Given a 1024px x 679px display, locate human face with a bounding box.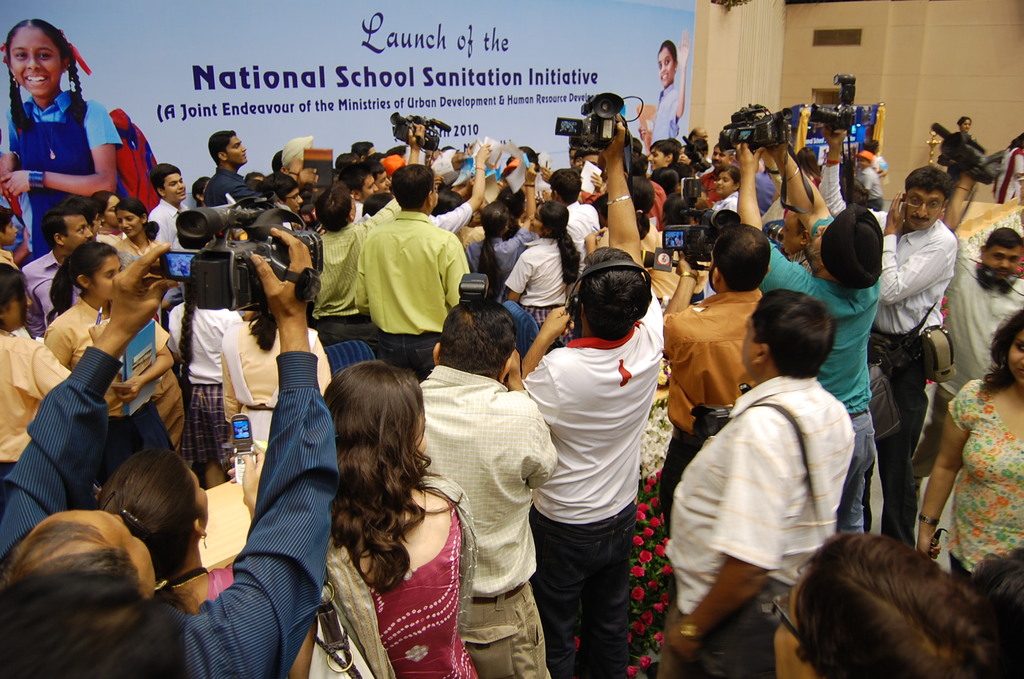
Located: x1=228, y1=131, x2=246, y2=165.
